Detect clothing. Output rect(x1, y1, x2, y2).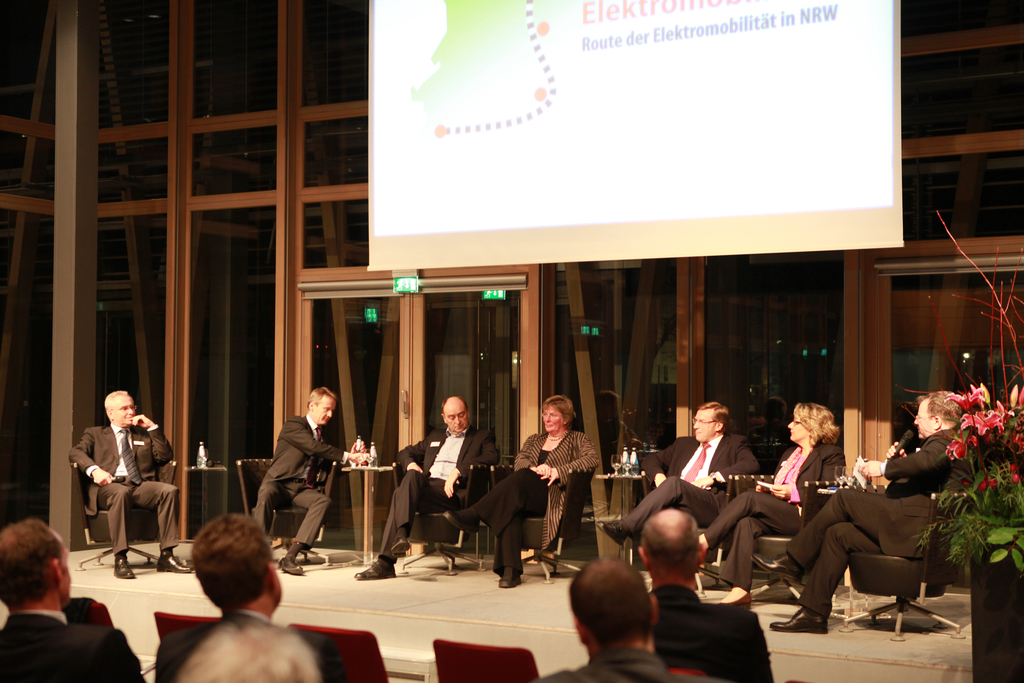
rect(372, 422, 502, 569).
